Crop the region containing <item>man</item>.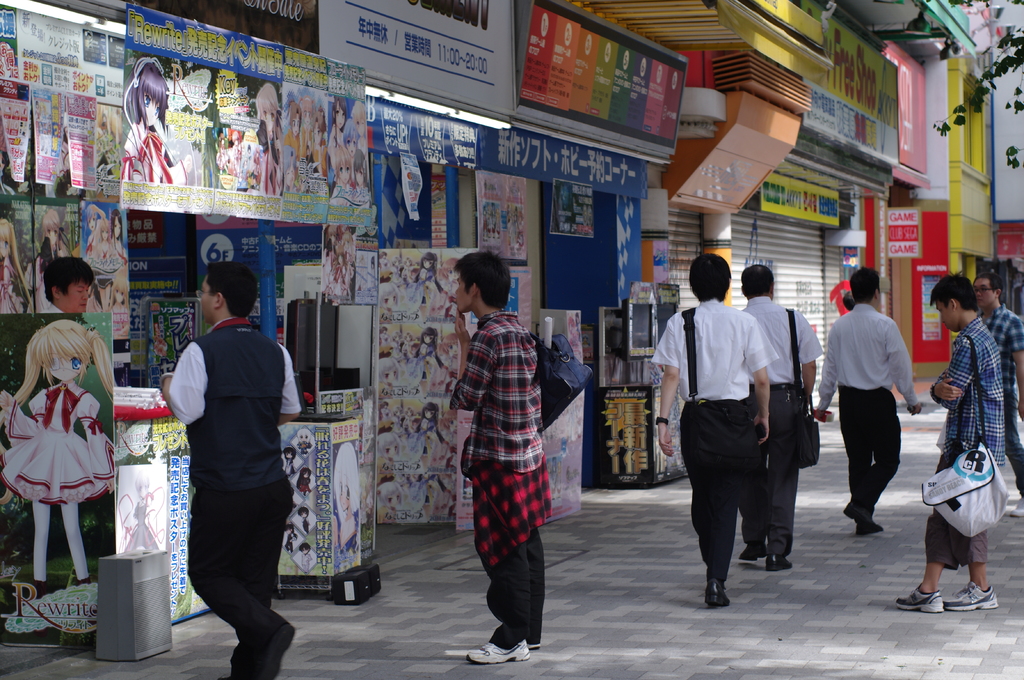
Crop region: box(451, 247, 557, 668).
